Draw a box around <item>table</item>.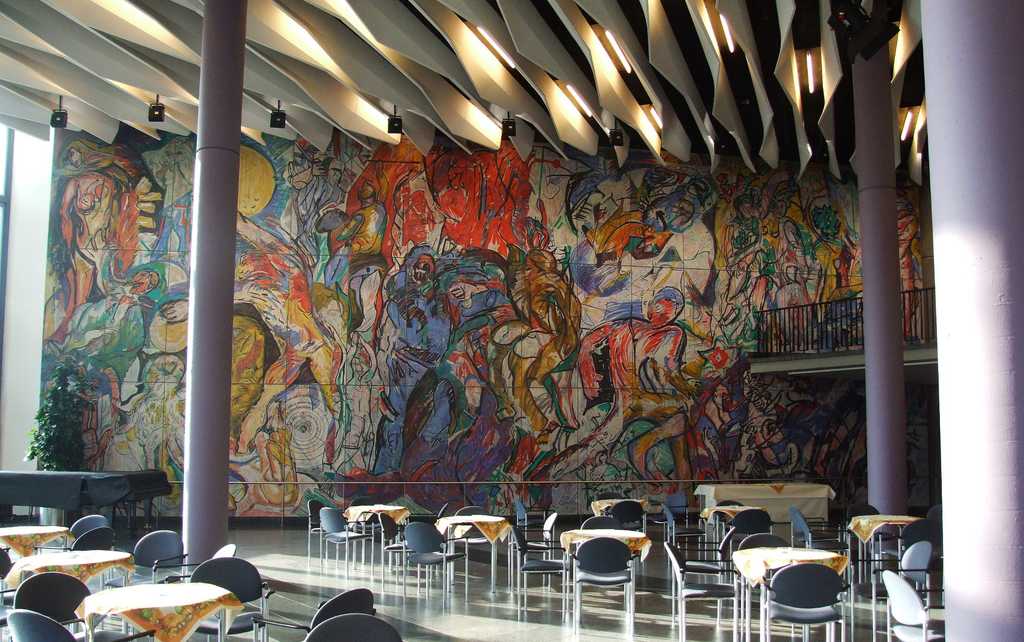
0,547,133,634.
